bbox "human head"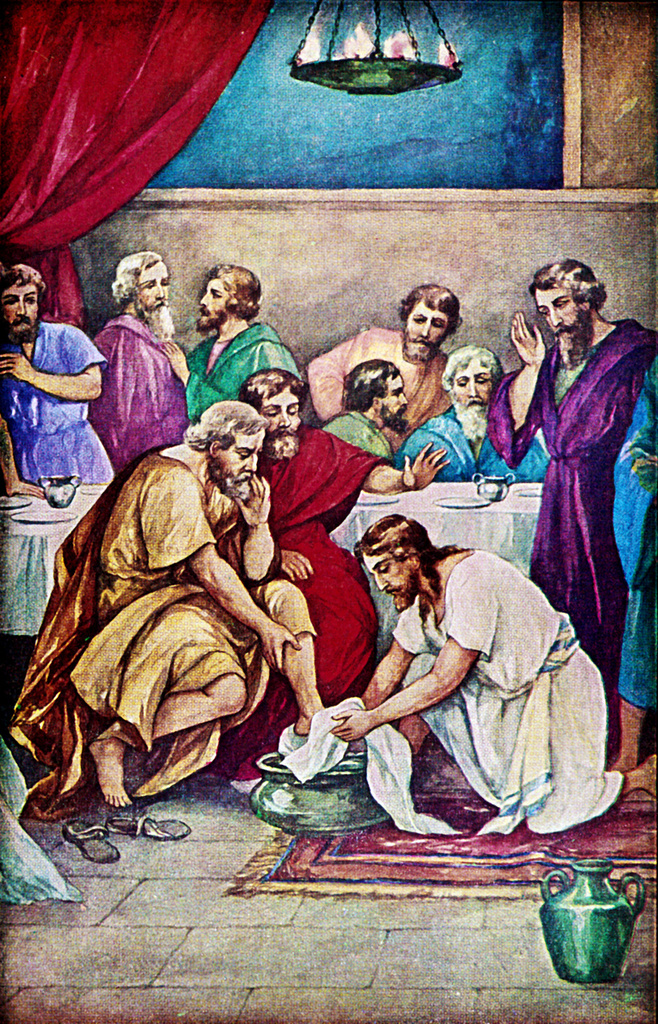
bbox(190, 254, 265, 325)
